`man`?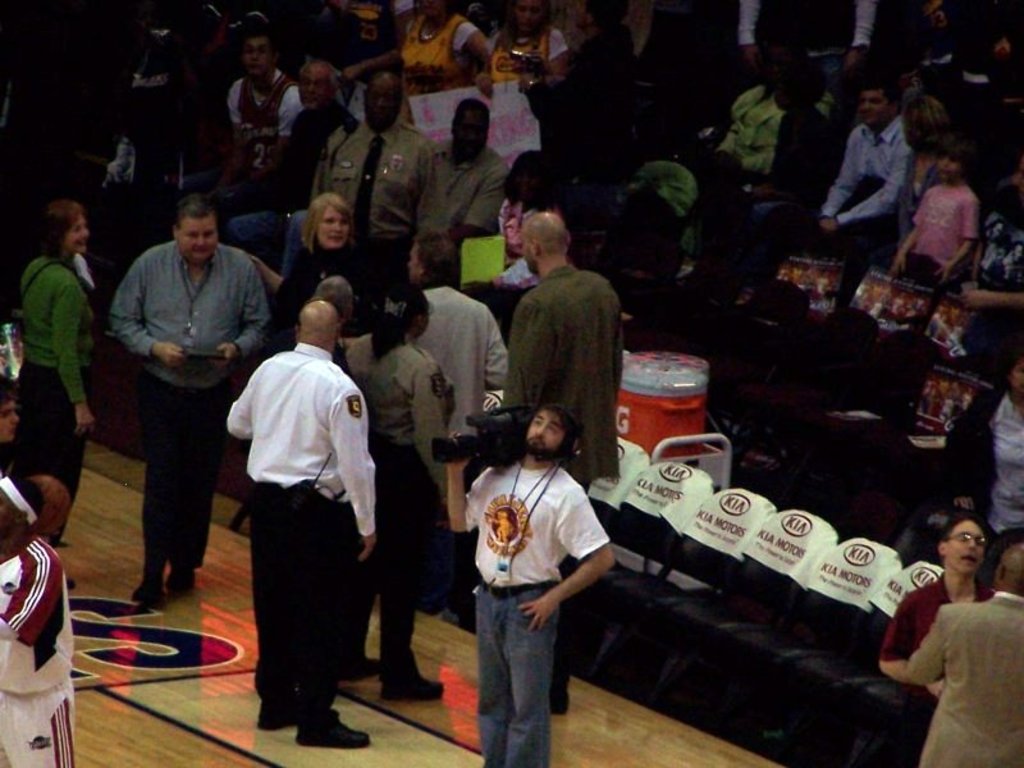
select_region(233, 31, 303, 169)
